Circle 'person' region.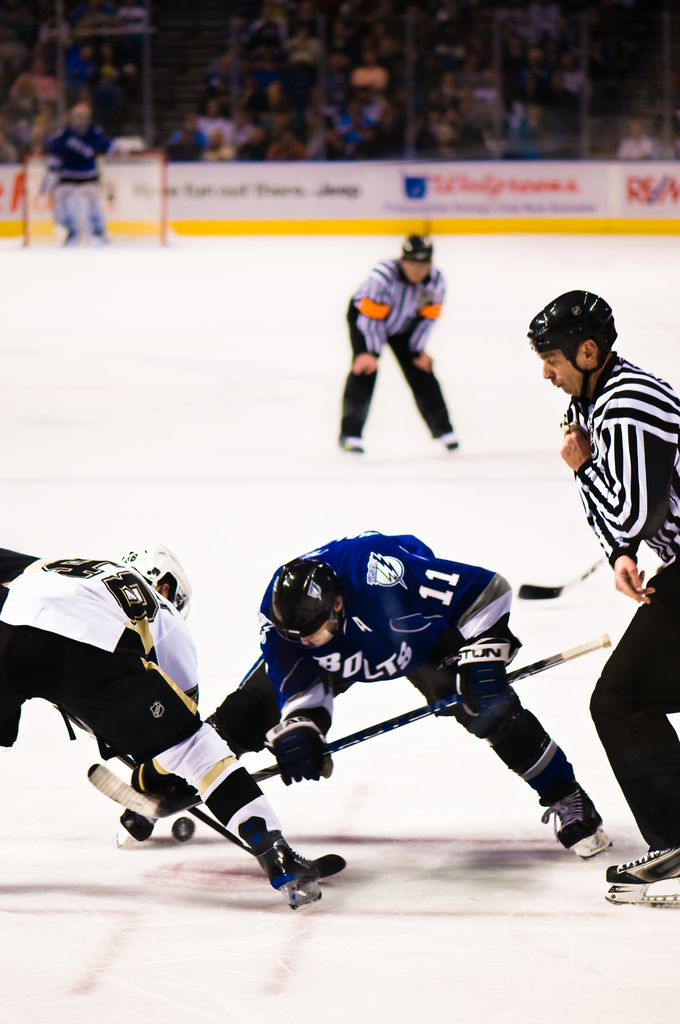
Region: box=[211, 545, 562, 940].
